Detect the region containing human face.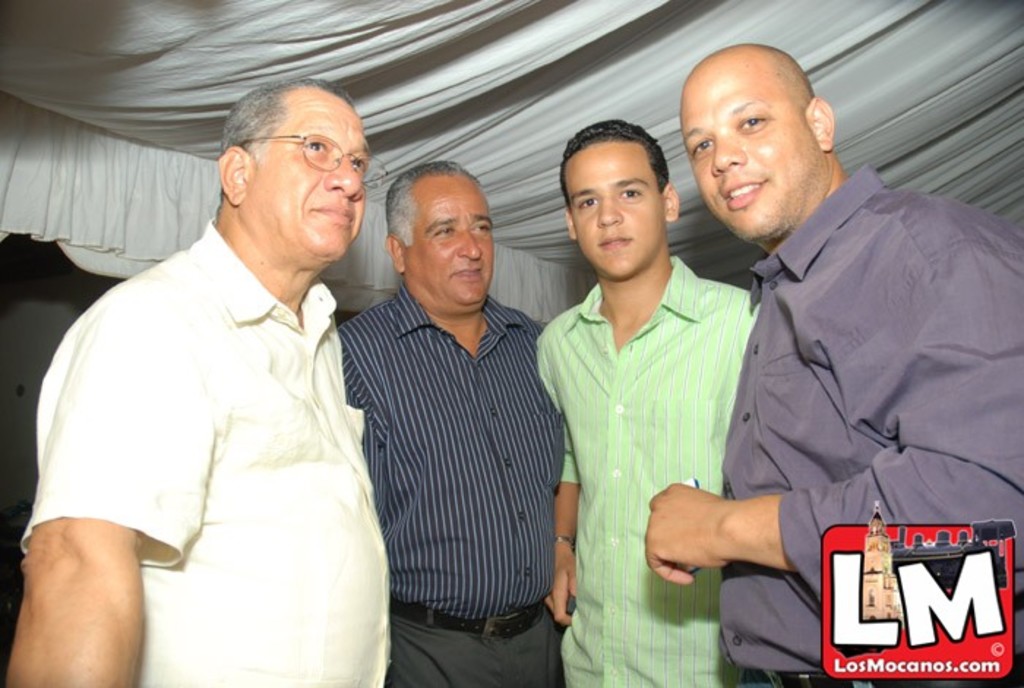
688 66 819 237.
